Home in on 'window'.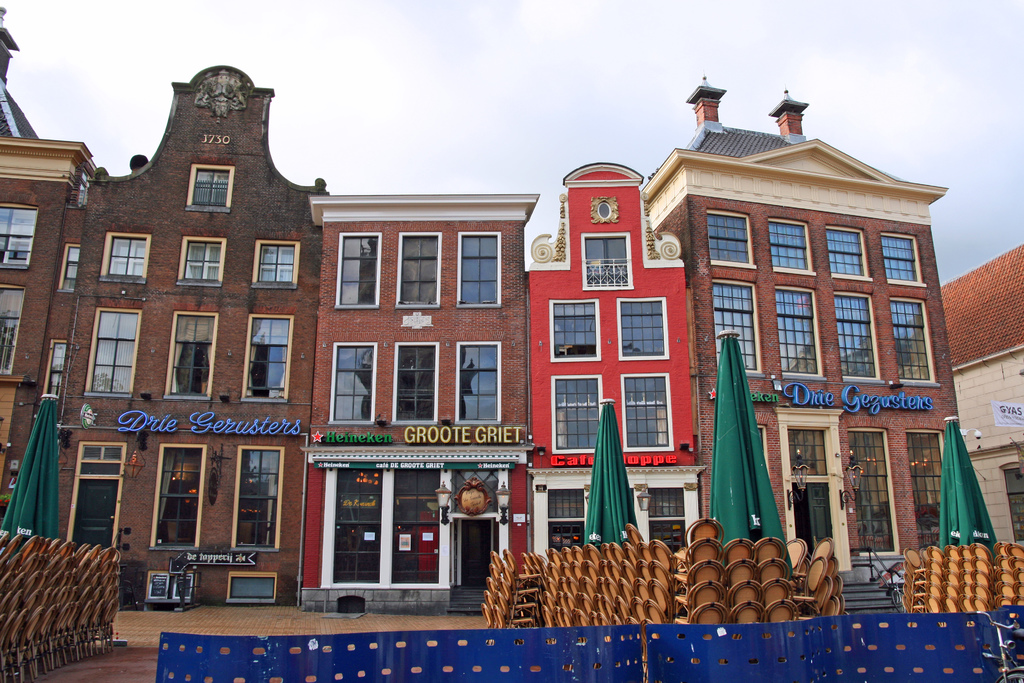
Homed in at <box>337,231,383,311</box>.
